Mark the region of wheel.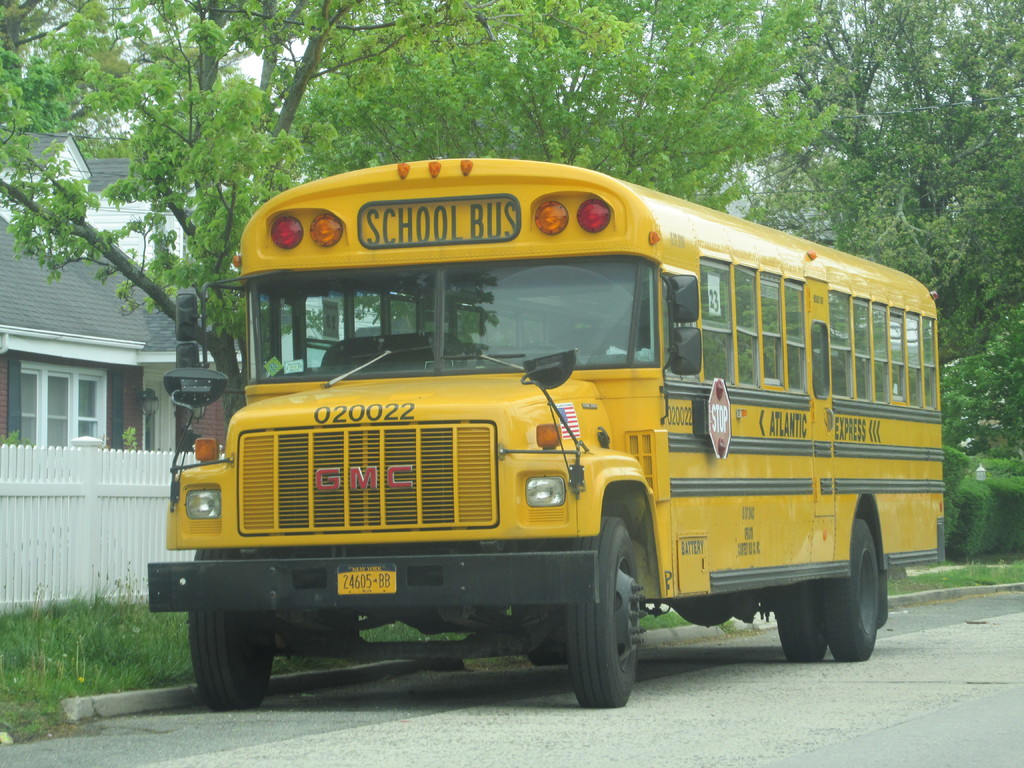
Region: [left=188, top=541, right=288, bottom=714].
